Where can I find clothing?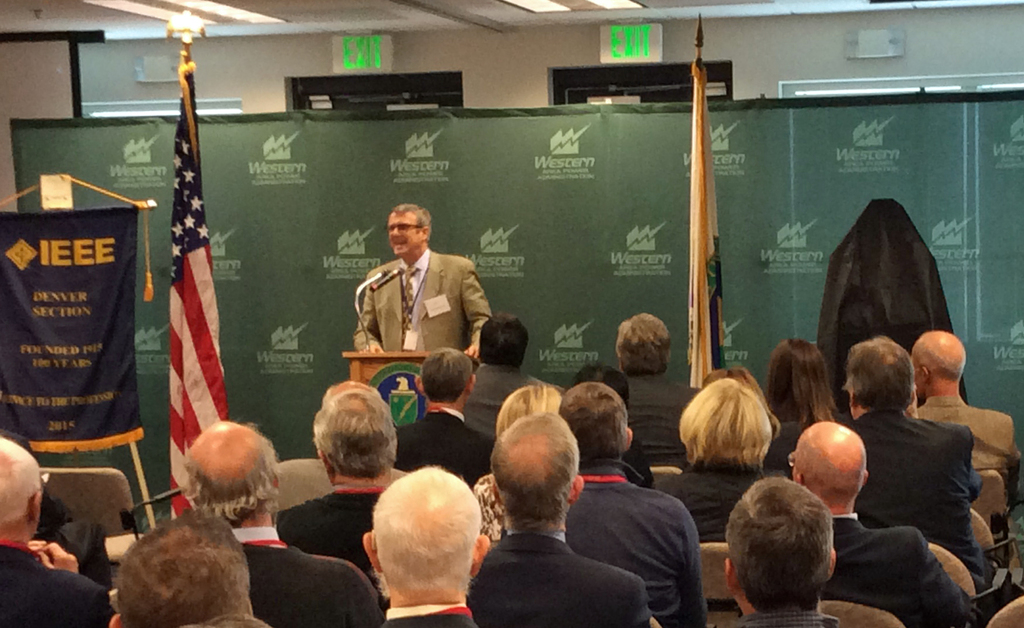
You can find it at {"left": 349, "top": 252, "right": 488, "bottom": 352}.
